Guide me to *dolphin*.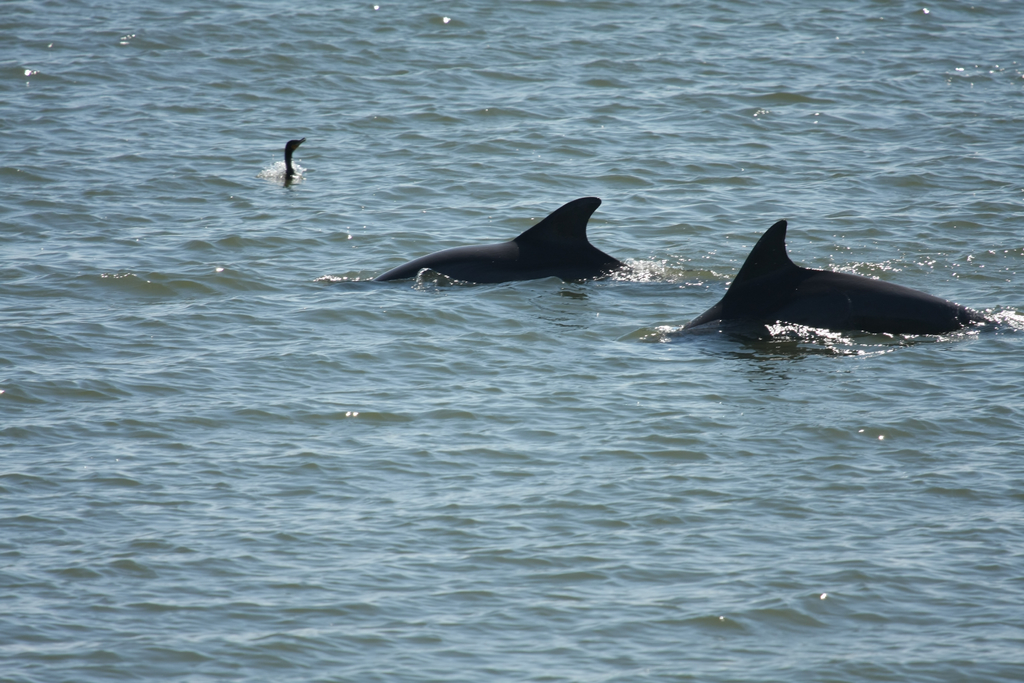
Guidance: 660/218/989/344.
